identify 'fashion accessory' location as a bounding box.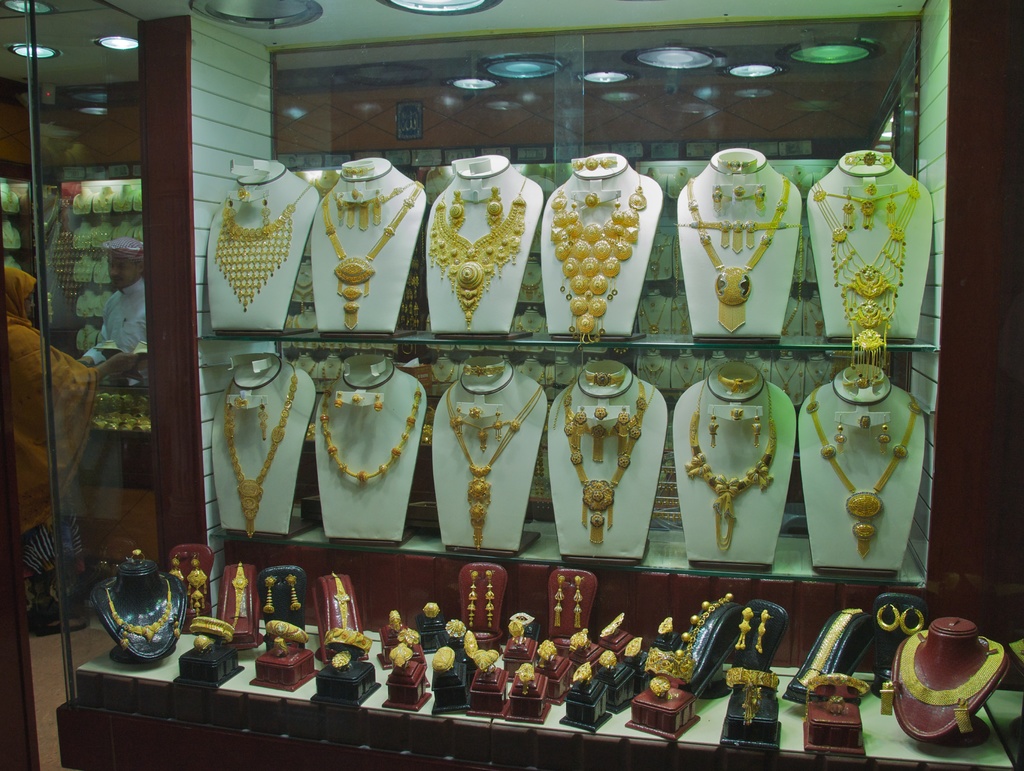
crop(332, 393, 344, 408).
